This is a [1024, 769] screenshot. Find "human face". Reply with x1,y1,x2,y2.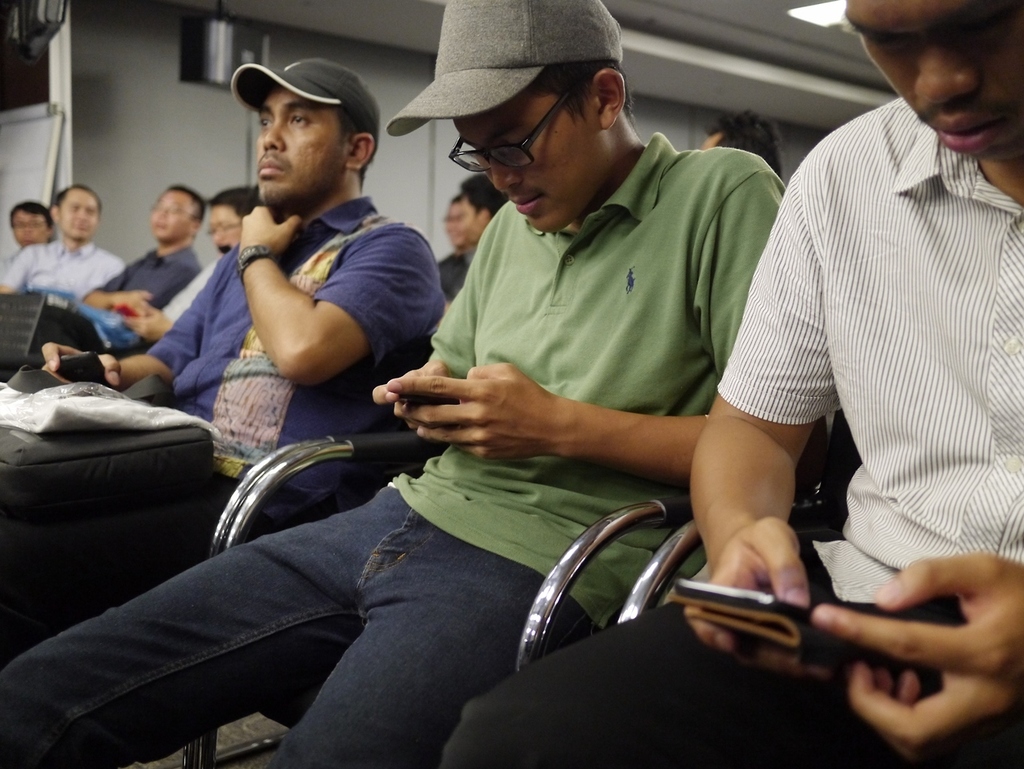
12,212,47,245.
